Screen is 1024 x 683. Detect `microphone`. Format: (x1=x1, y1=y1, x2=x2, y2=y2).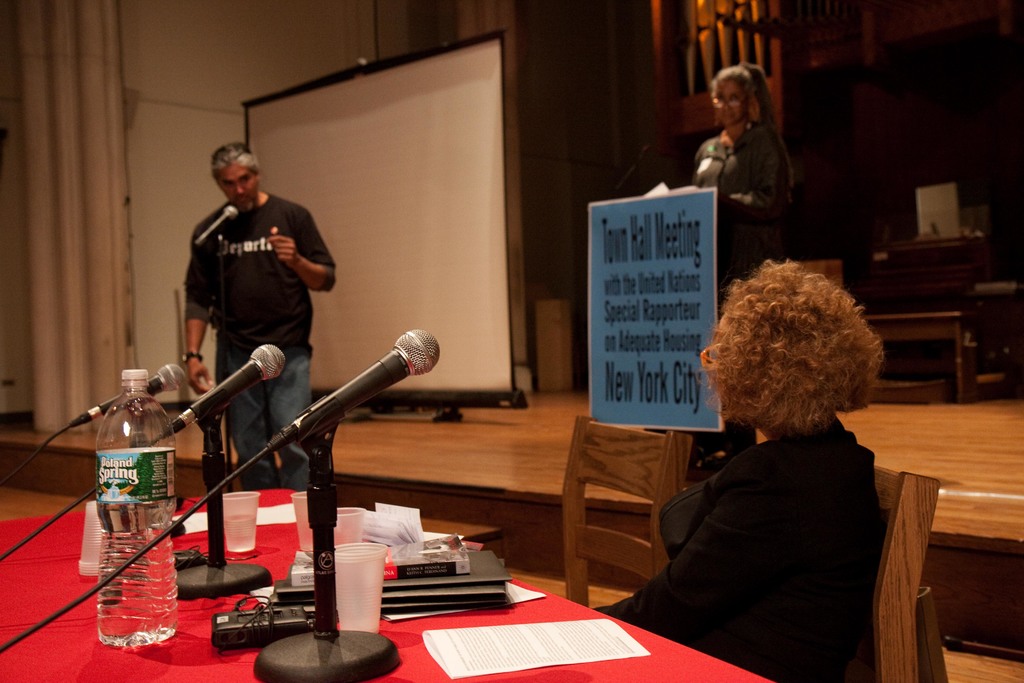
(x1=196, y1=205, x2=244, y2=251).
